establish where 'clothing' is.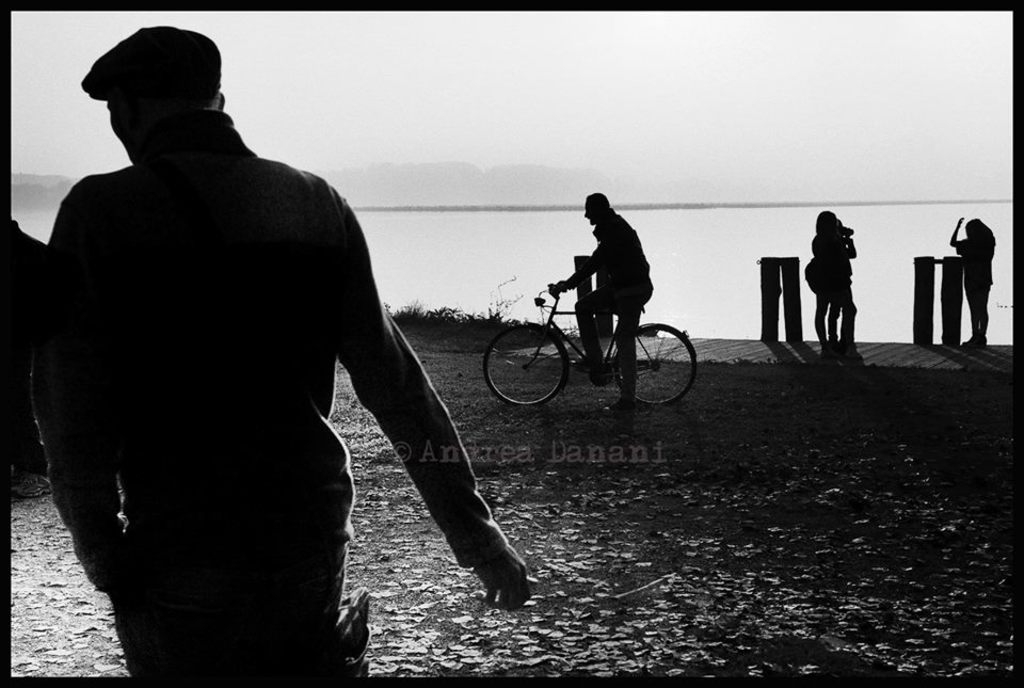
Established at pyautogui.locateOnScreen(557, 211, 653, 386).
